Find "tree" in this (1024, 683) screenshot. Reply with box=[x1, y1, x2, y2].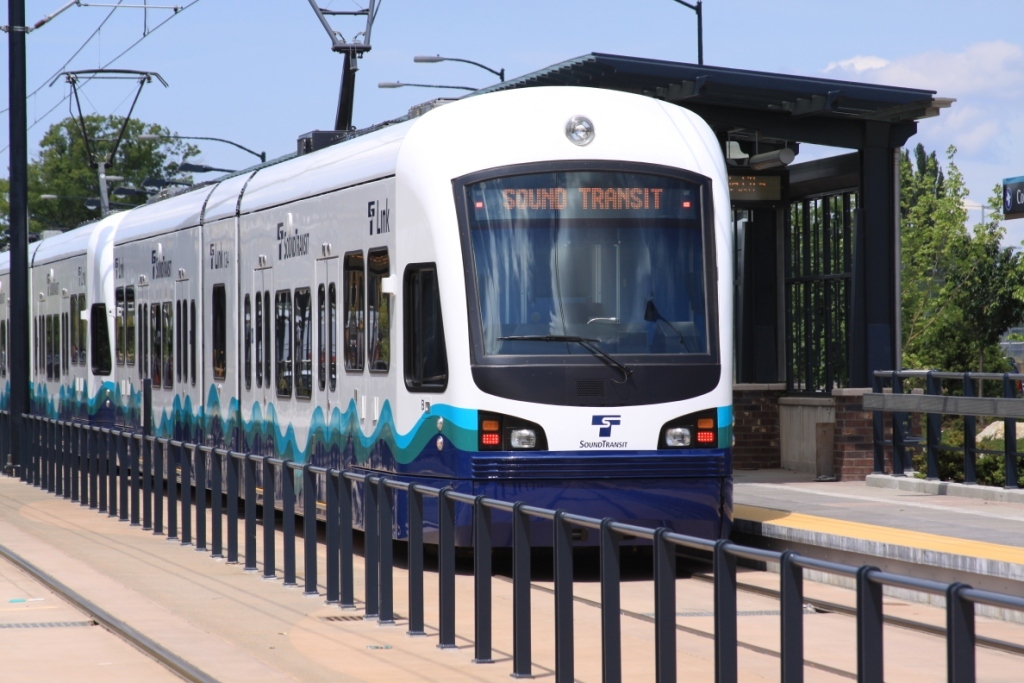
box=[917, 137, 1021, 404].
